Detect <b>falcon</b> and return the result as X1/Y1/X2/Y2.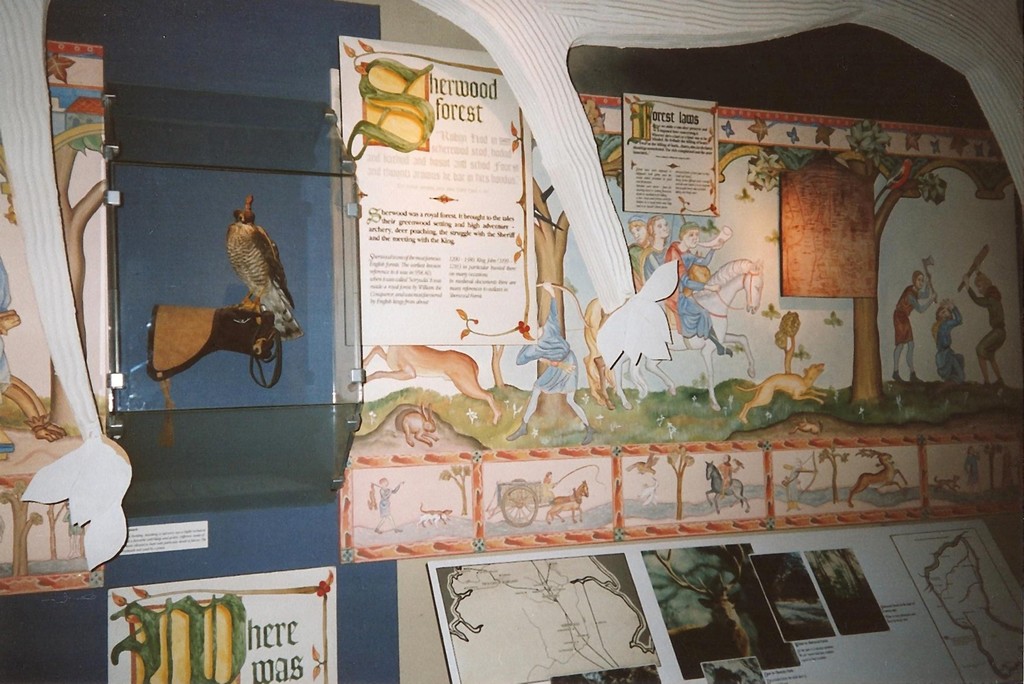
225/198/308/340.
